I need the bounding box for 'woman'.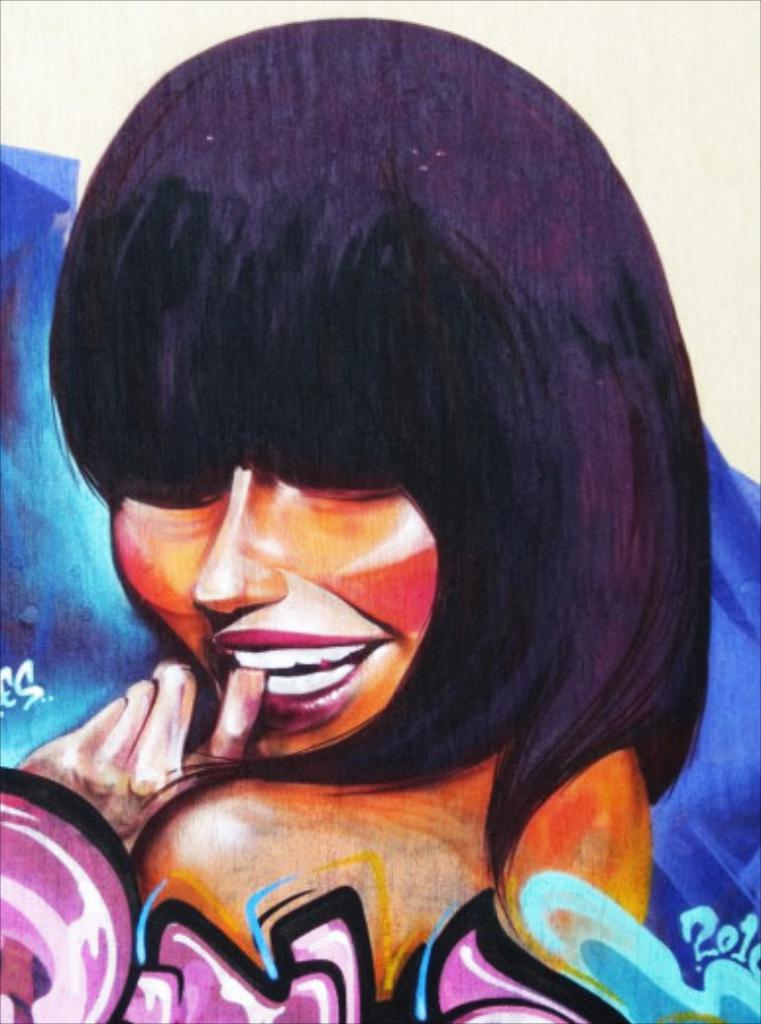
Here it is: [12, 43, 757, 991].
